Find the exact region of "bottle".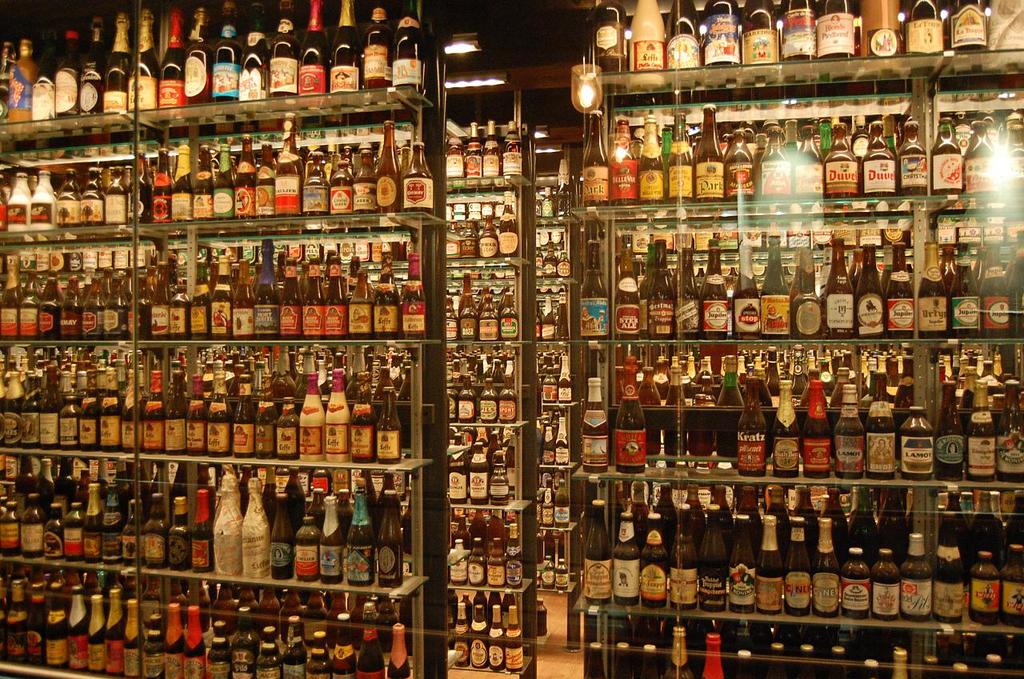
Exact region: <box>555,359,571,410</box>.
